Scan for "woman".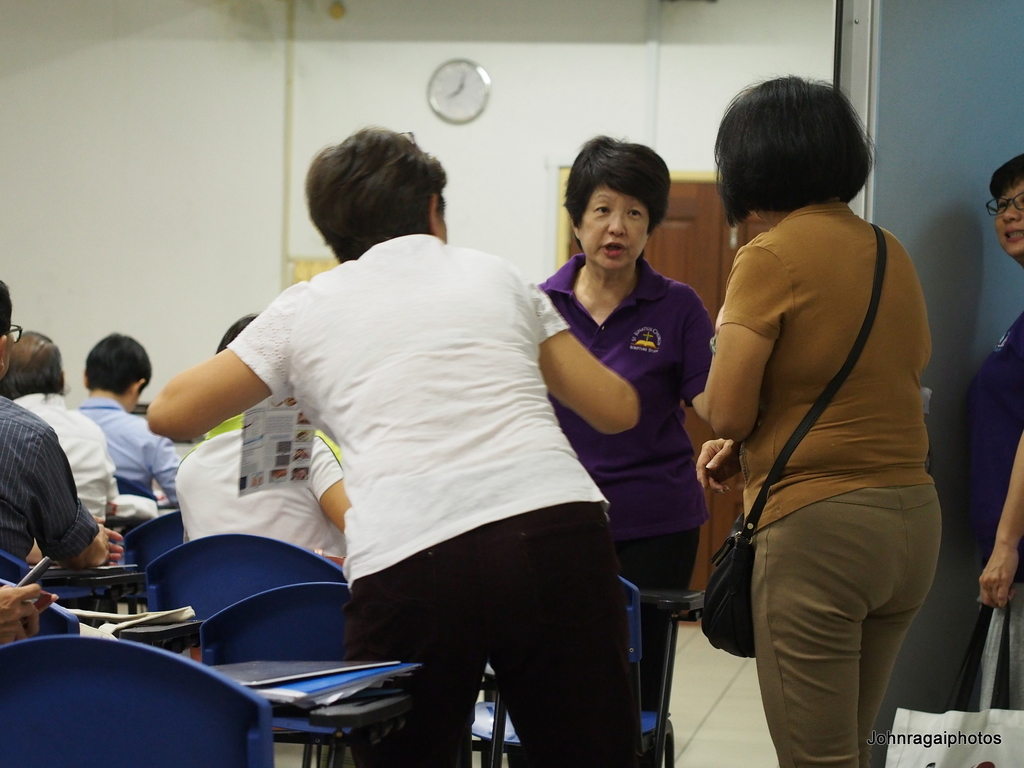
Scan result: l=686, t=56, r=922, b=767.
